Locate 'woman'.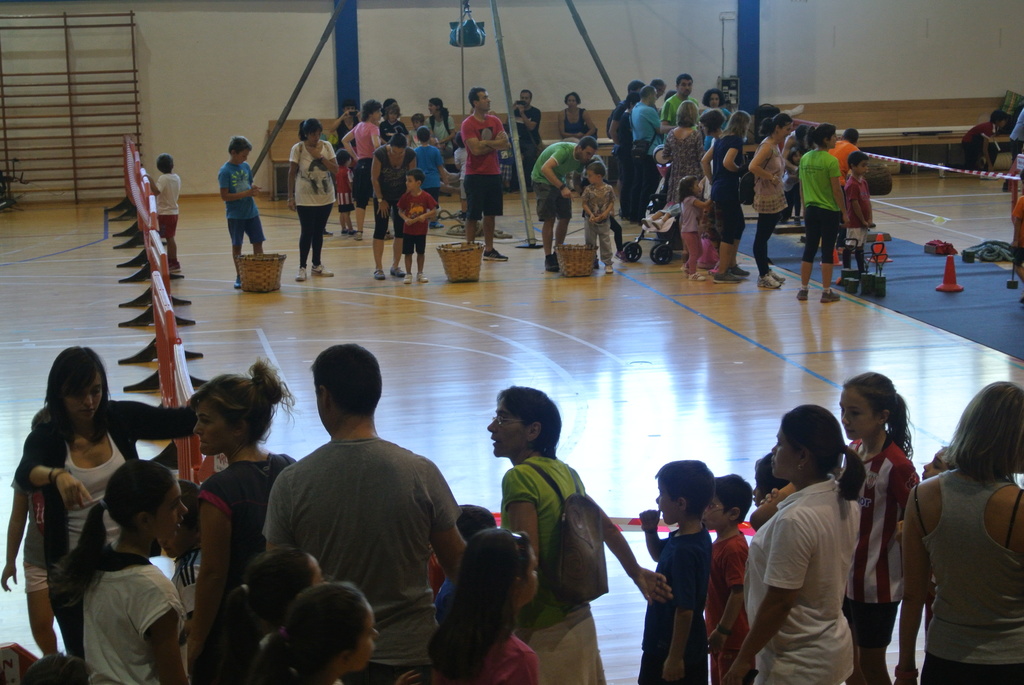
Bounding box: rect(559, 91, 597, 189).
